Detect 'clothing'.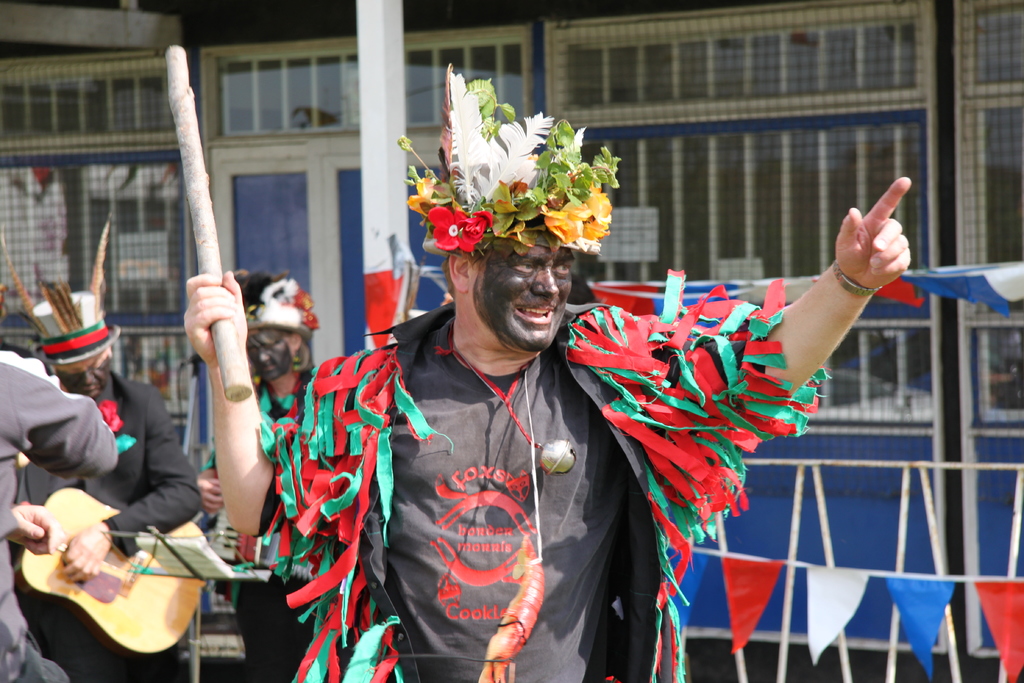
Detected at detection(291, 225, 735, 671).
